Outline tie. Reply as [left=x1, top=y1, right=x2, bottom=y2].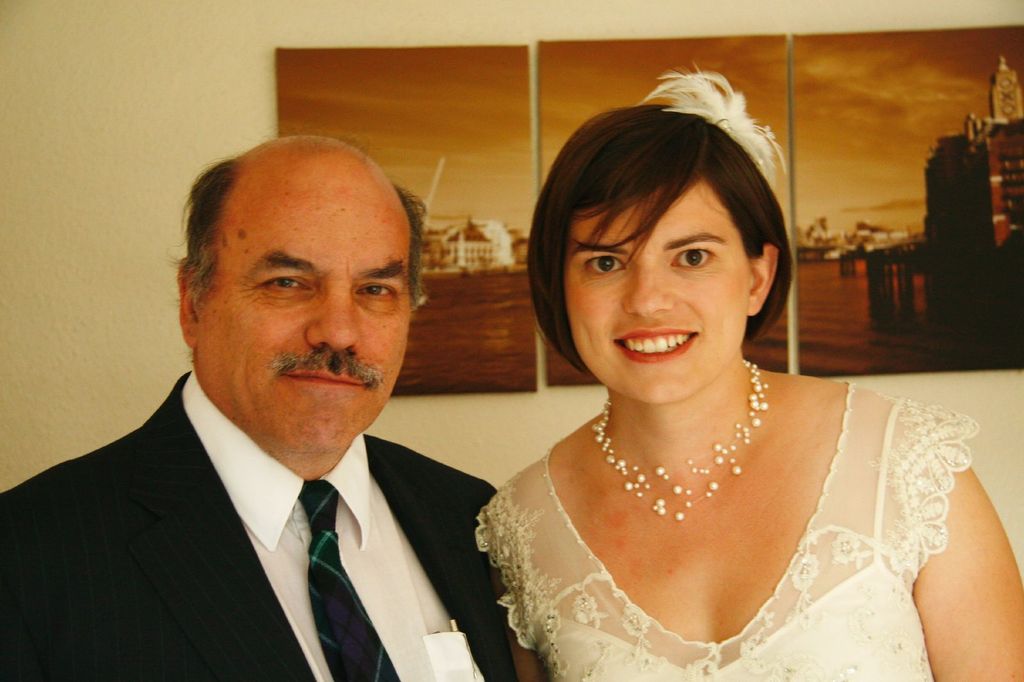
[left=295, top=480, right=404, bottom=681].
